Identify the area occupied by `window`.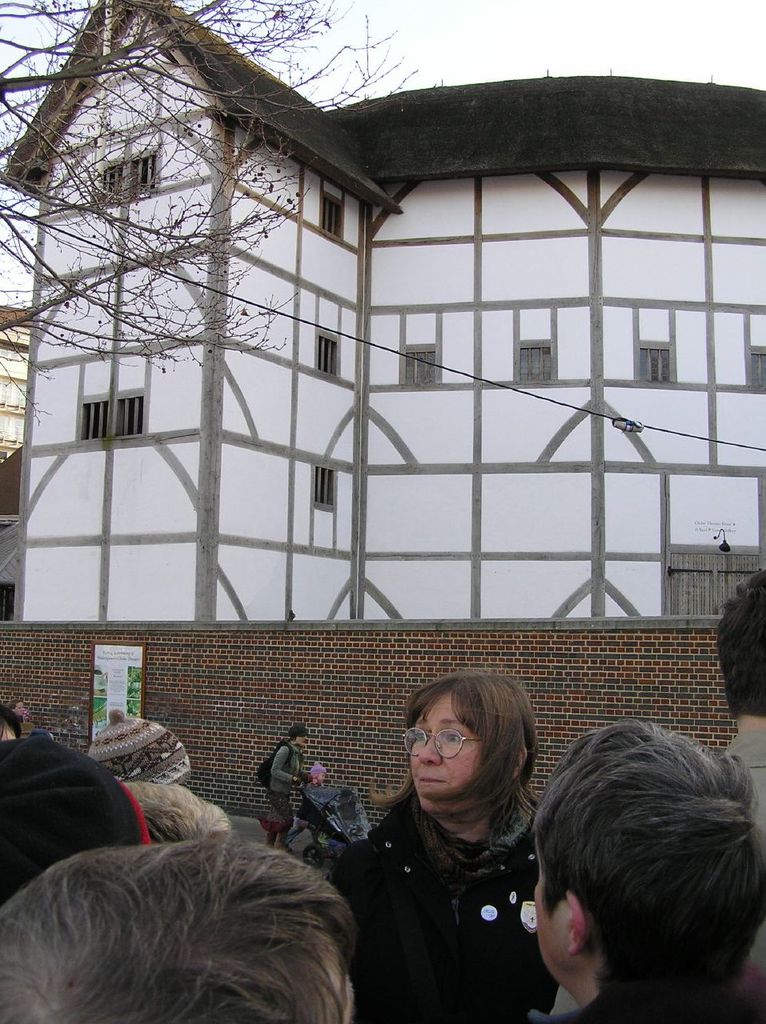
Area: (744,346,765,390).
